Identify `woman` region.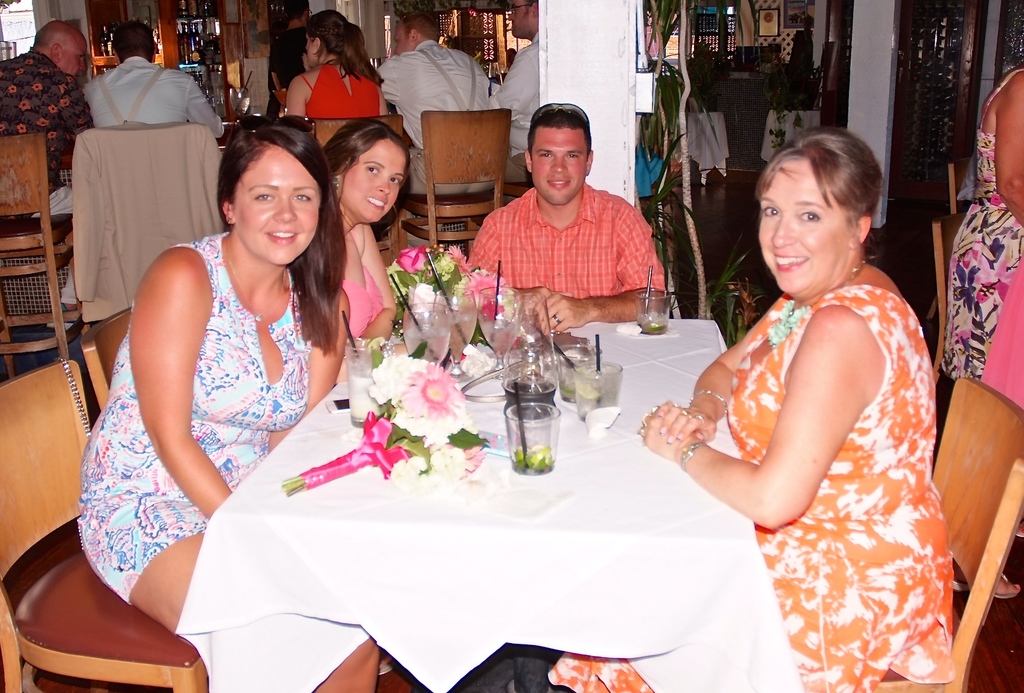
Region: [left=938, top=59, right=1023, bottom=599].
